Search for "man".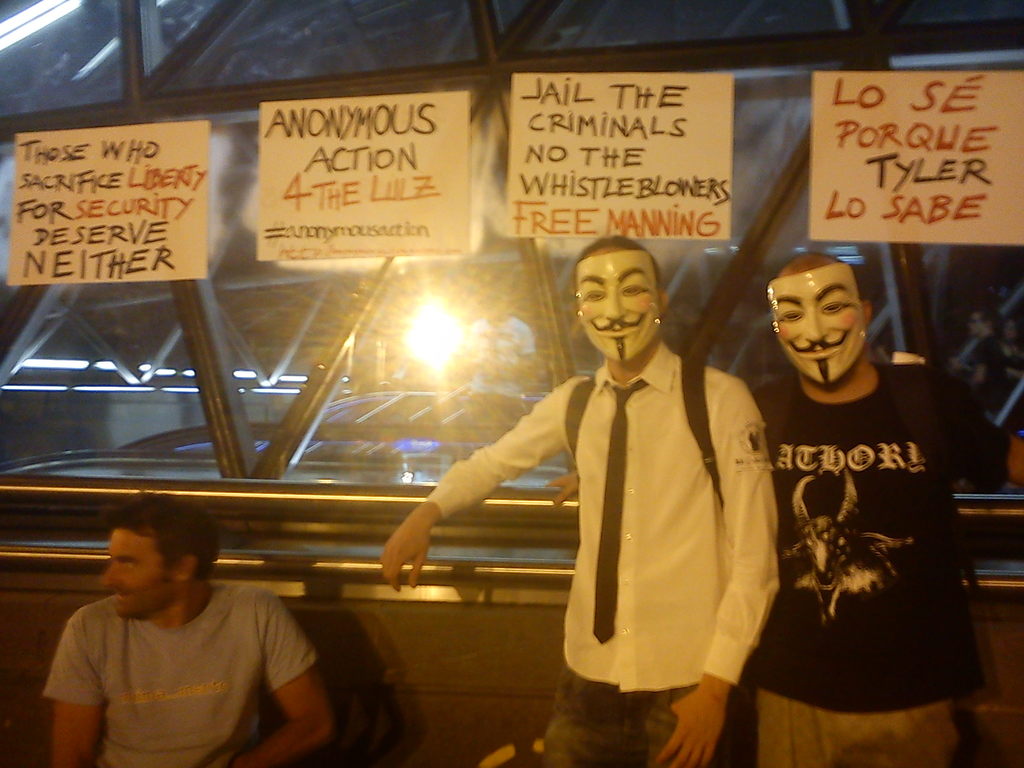
Found at l=375, t=236, r=783, b=767.
